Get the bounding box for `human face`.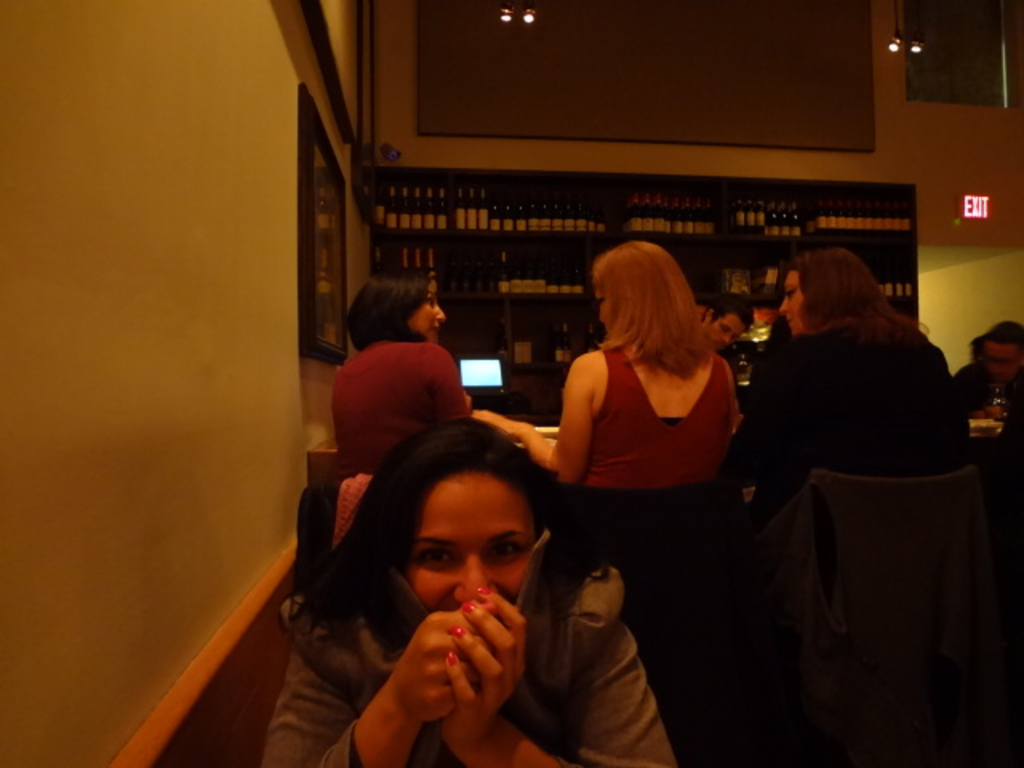
[left=416, top=275, right=446, bottom=347].
